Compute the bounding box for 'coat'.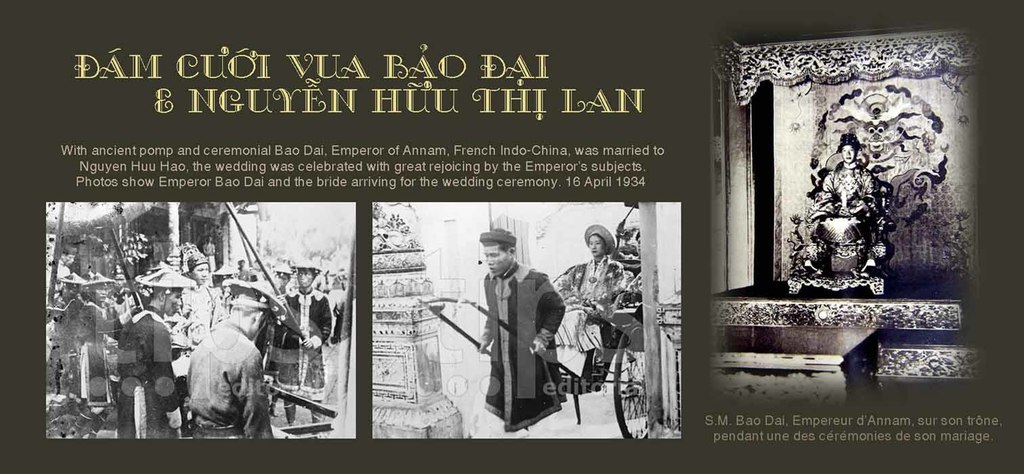
detection(476, 255, 568, 419).
